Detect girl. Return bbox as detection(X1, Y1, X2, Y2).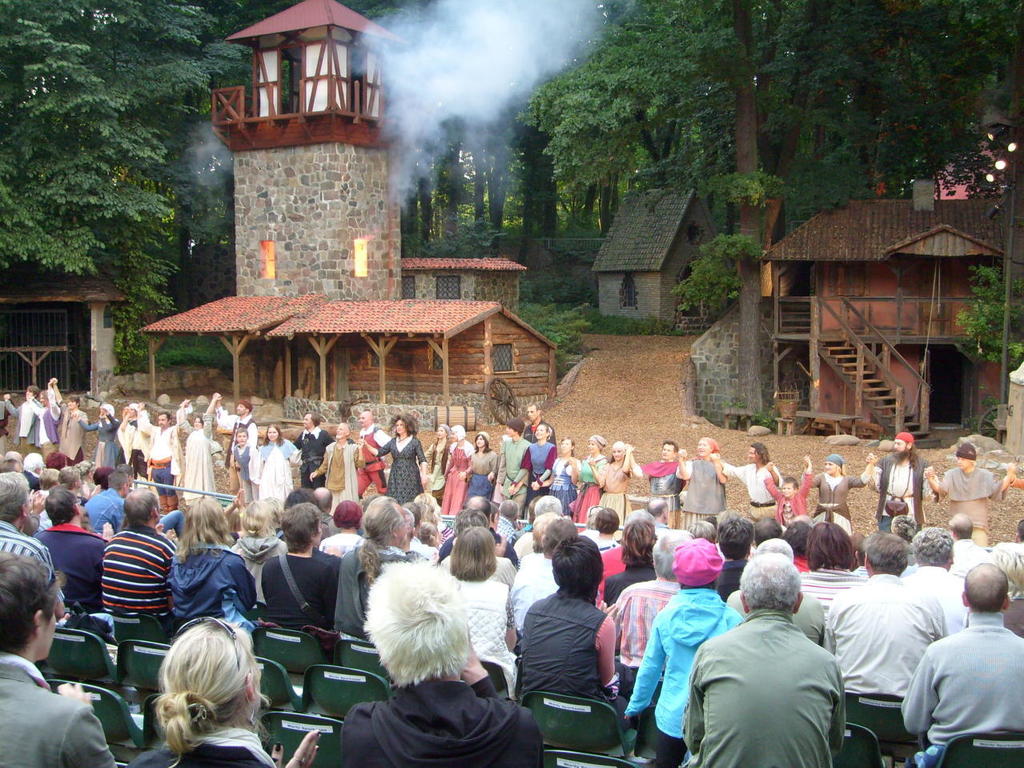
detection(797, 448, 880, 544).
